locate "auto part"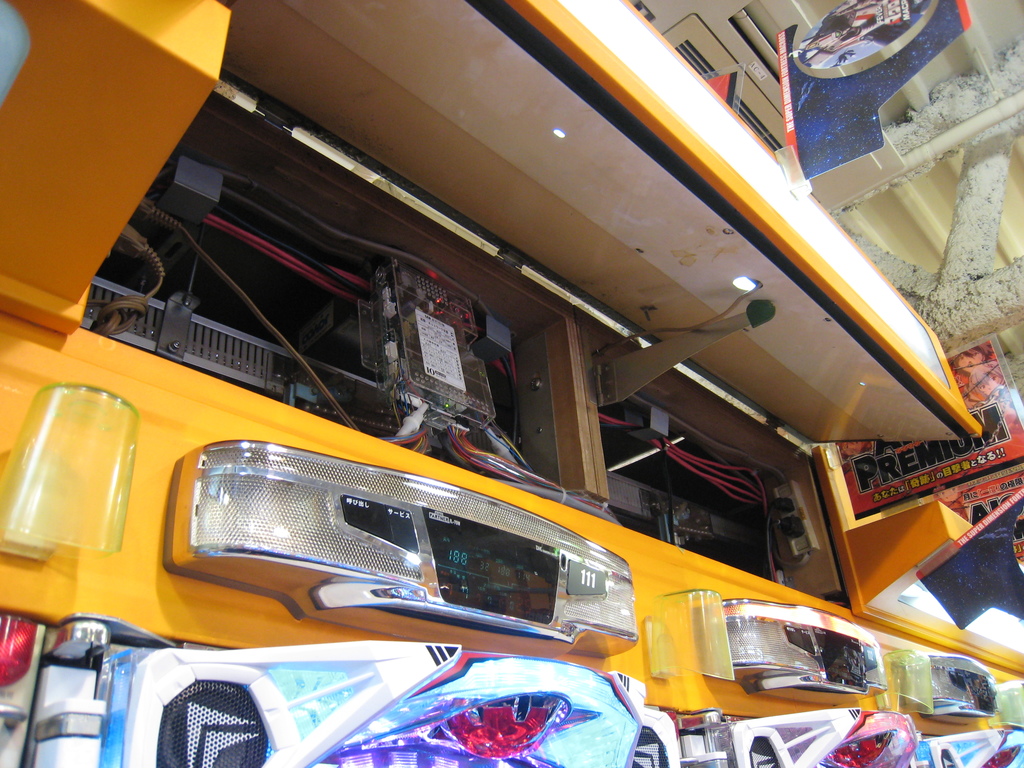
region(170, 447, 644, 666)
